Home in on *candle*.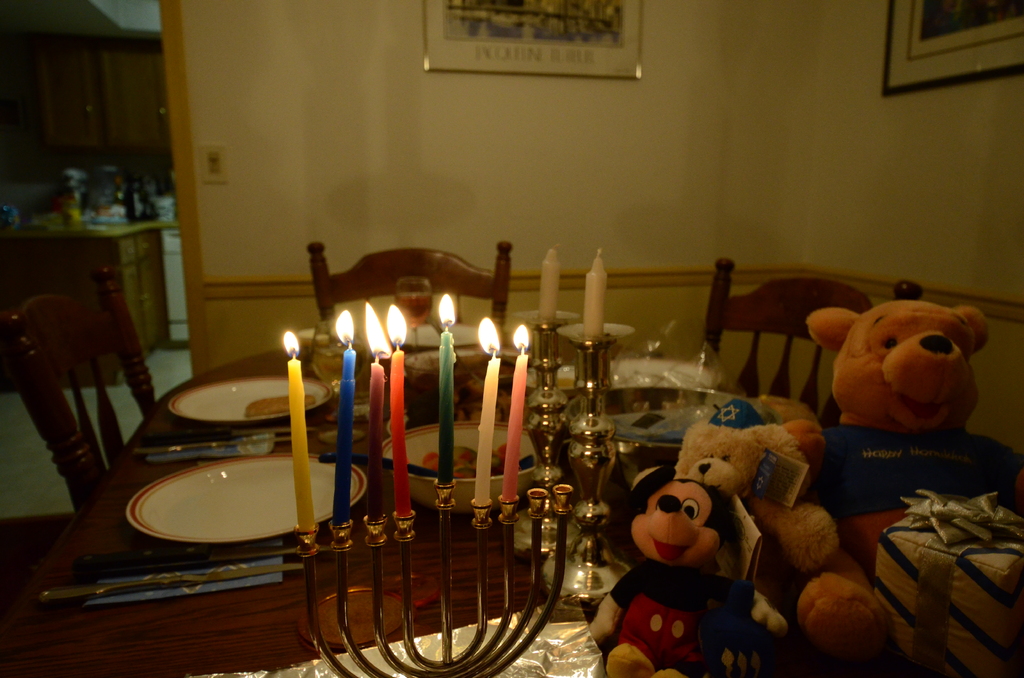
Homed in at 501 327 532 503.
